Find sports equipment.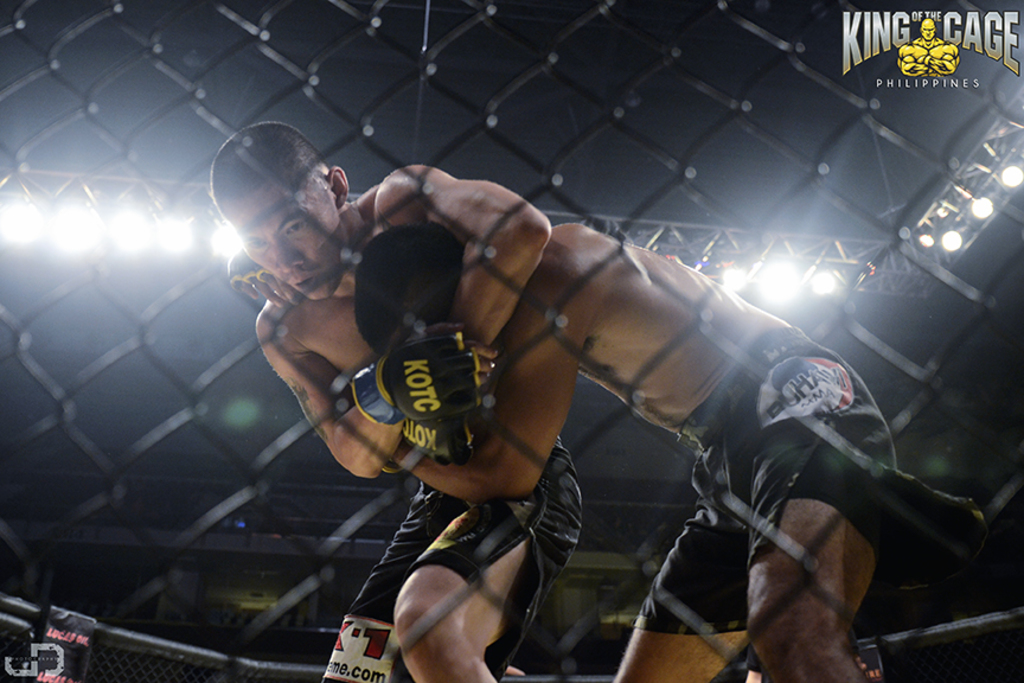
{"left": 343, "top": 331, "right": 497, "bottom": 430}.
